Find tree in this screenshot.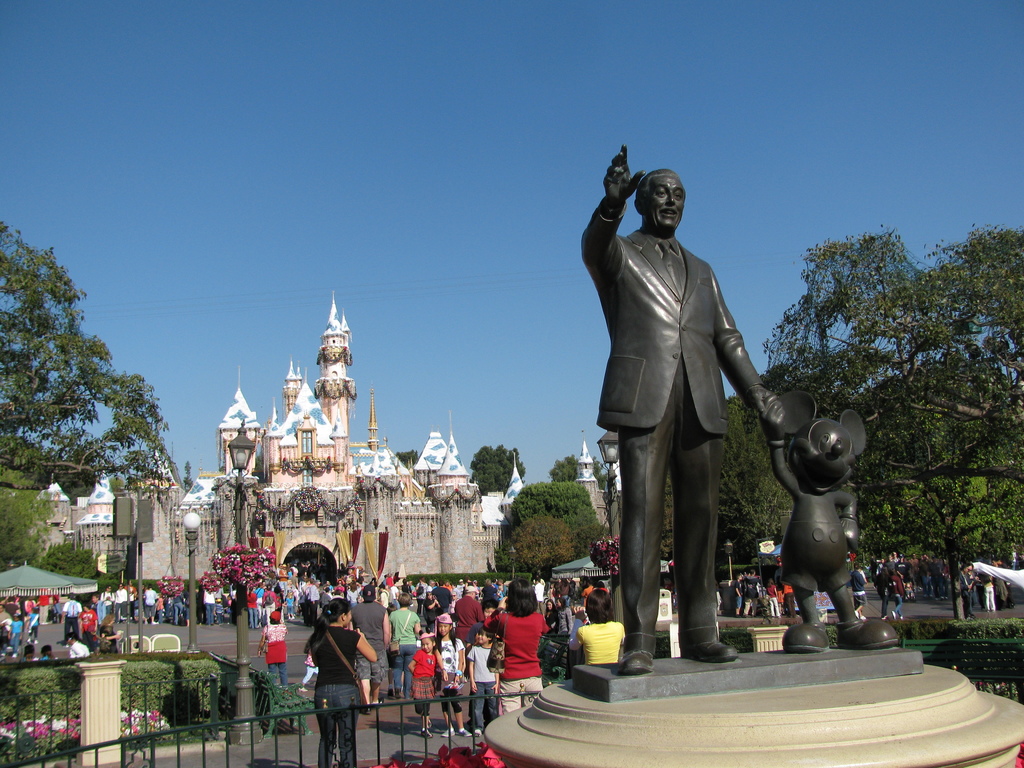
The bounding box for tree is bbox=(396, 446, 417, 474).
